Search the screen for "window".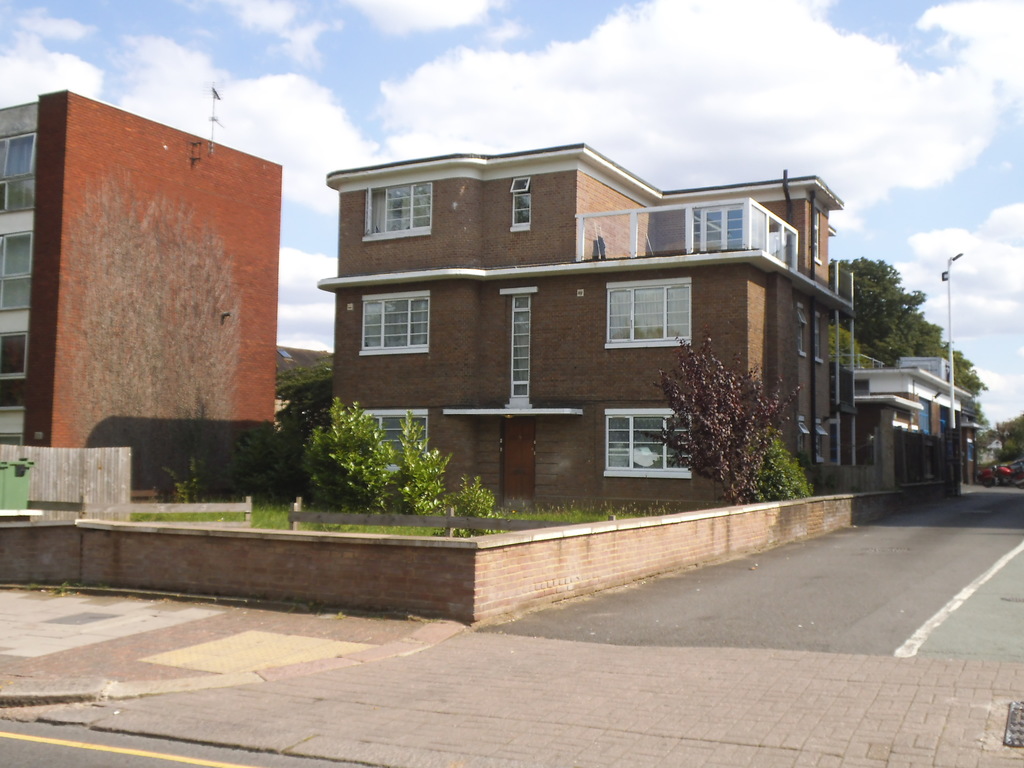
Found at 363,184,433,236.
